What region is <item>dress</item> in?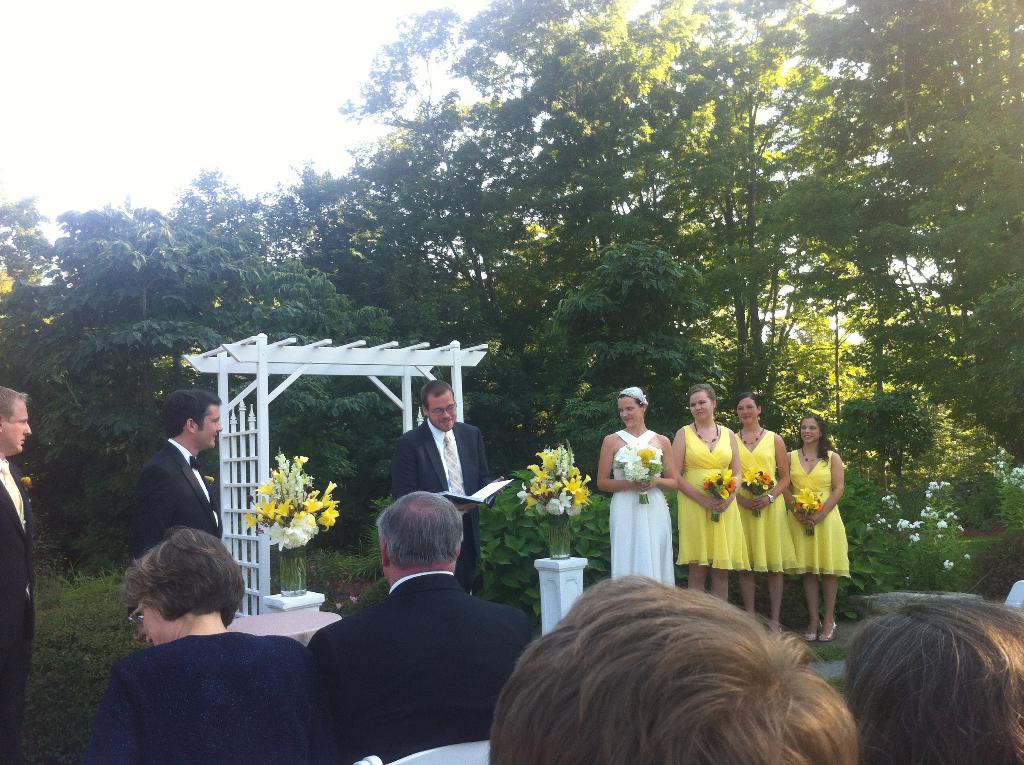
rect(736, 432, 797, 572).
